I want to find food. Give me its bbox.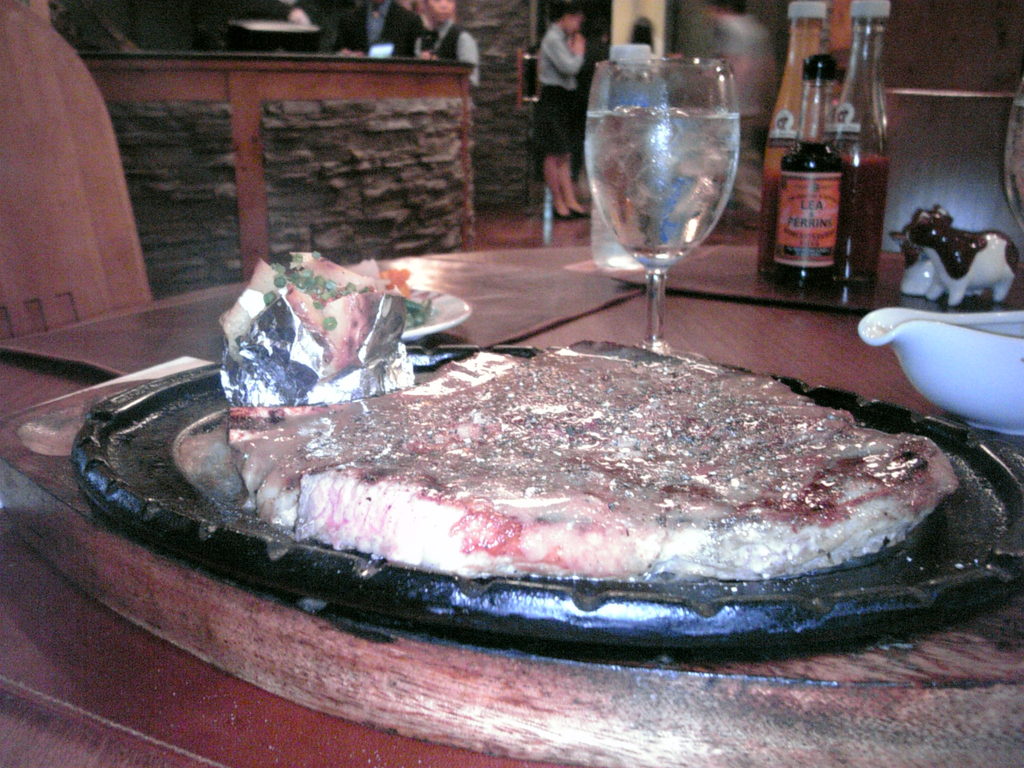
x1=181, y1=336, x2=959, y2=583.
